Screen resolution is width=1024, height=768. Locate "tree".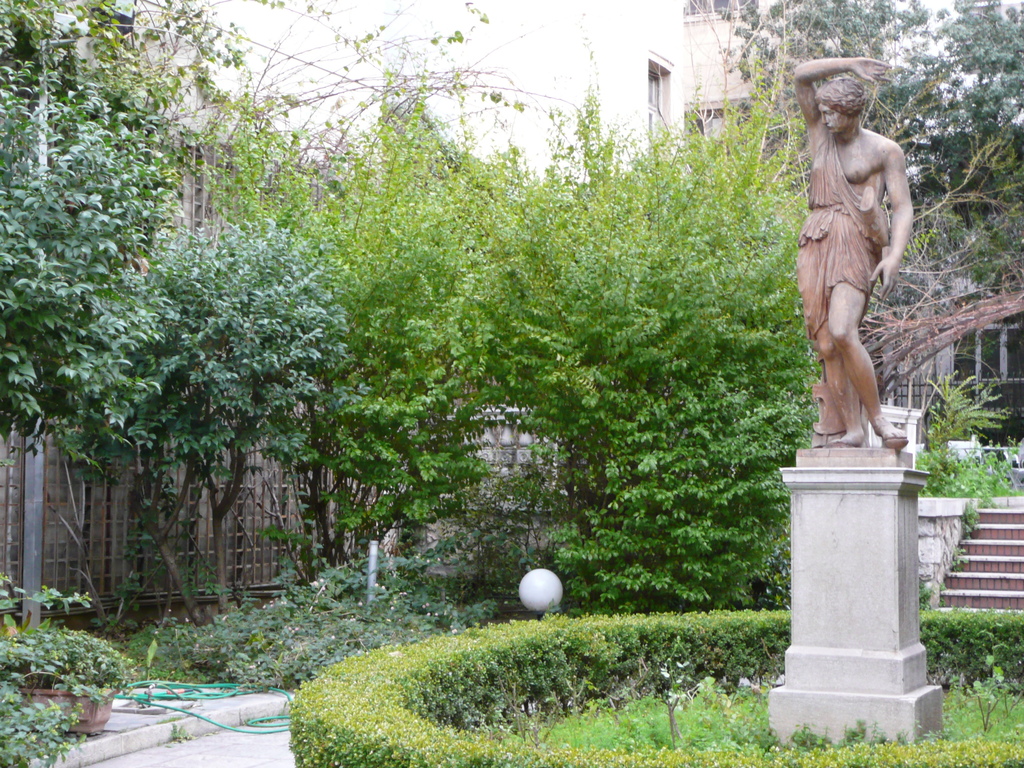
bbox=[426, 0, 675, 637].
